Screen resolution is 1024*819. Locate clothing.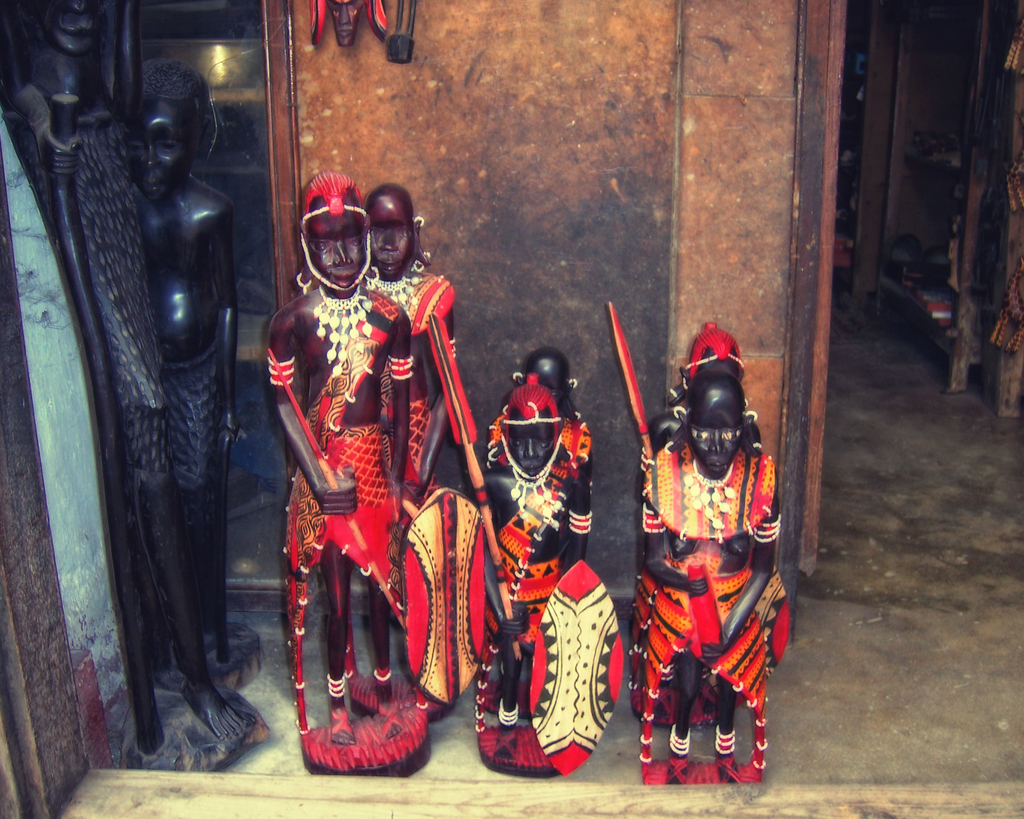
locate(487, 446, 564, 649).
